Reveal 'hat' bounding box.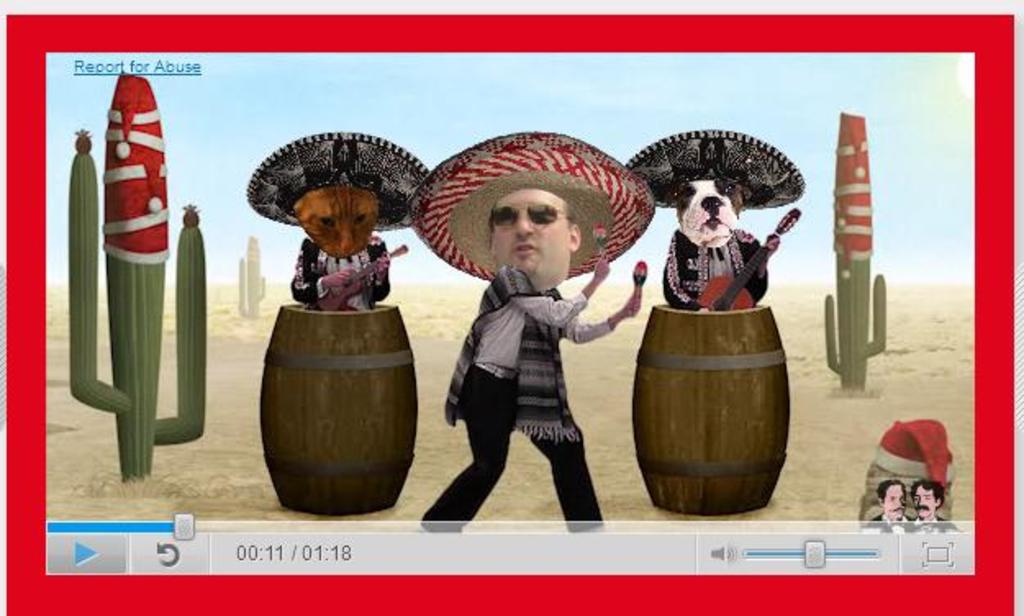
Revealed: [623,125,804,208].
